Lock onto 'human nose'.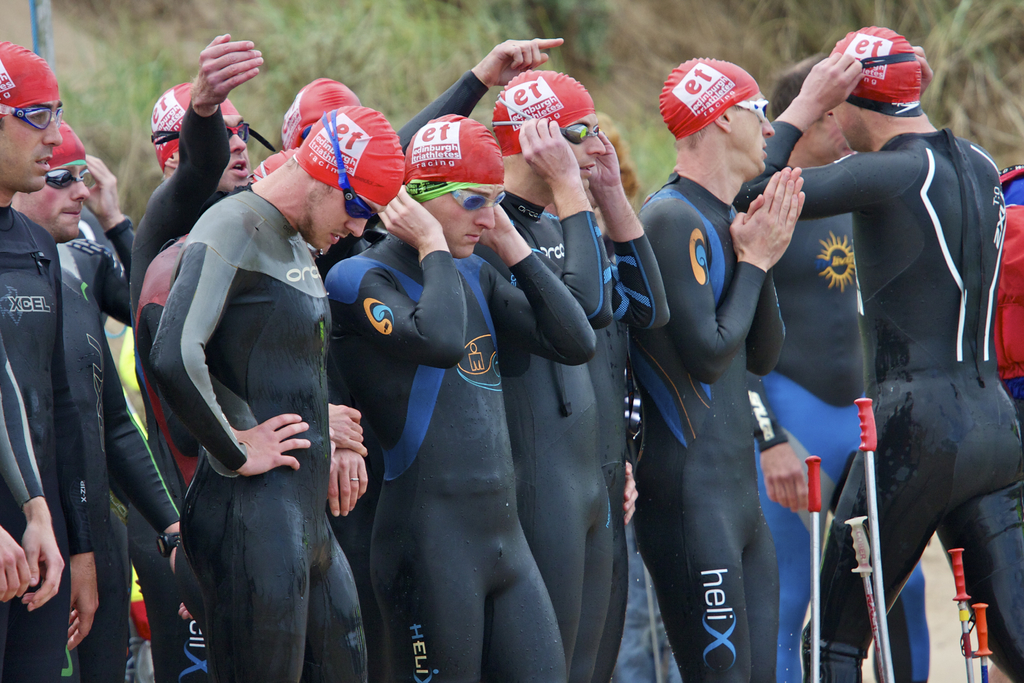
Locked: locate(588, 133, 607, 156).
